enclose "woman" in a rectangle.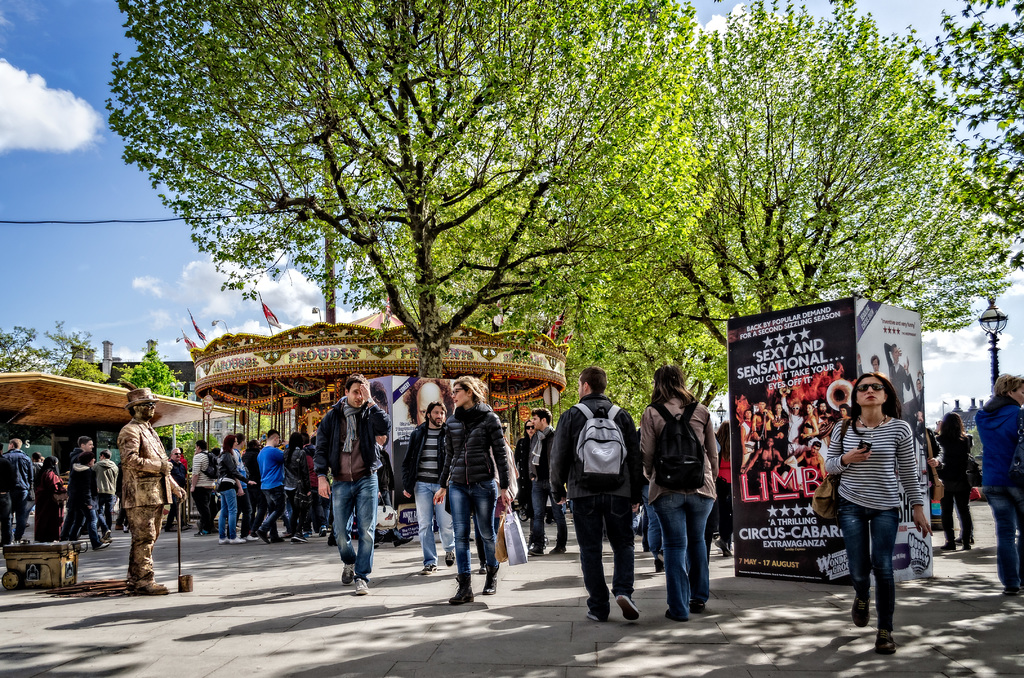
bbox(33, 453, 67, 540).
